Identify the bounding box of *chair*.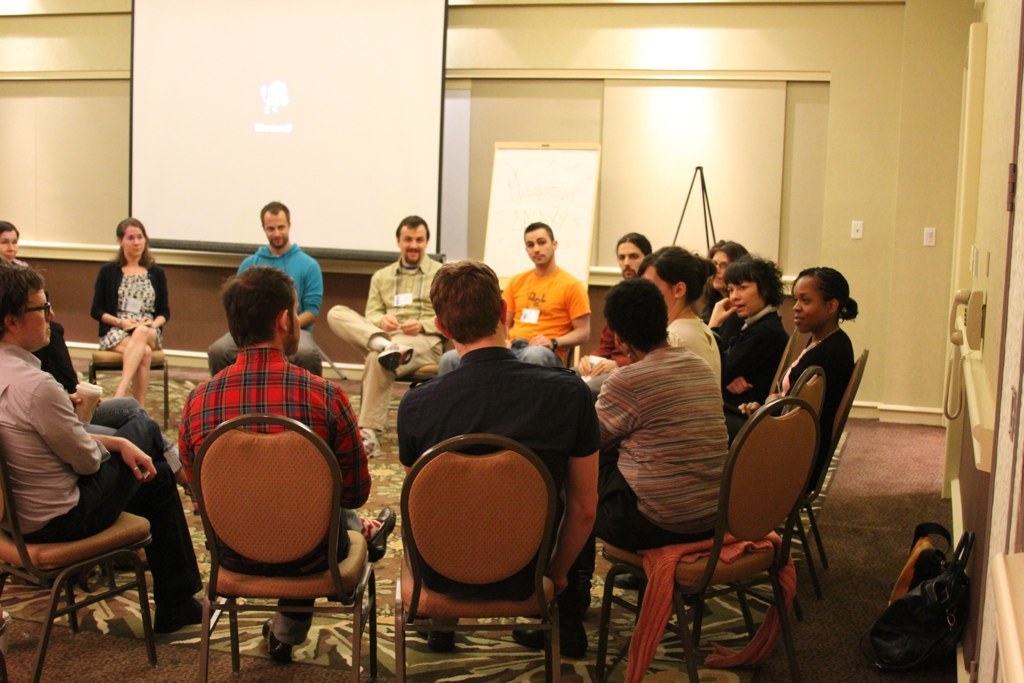
<region>86, 346, 171, 423</region>.
